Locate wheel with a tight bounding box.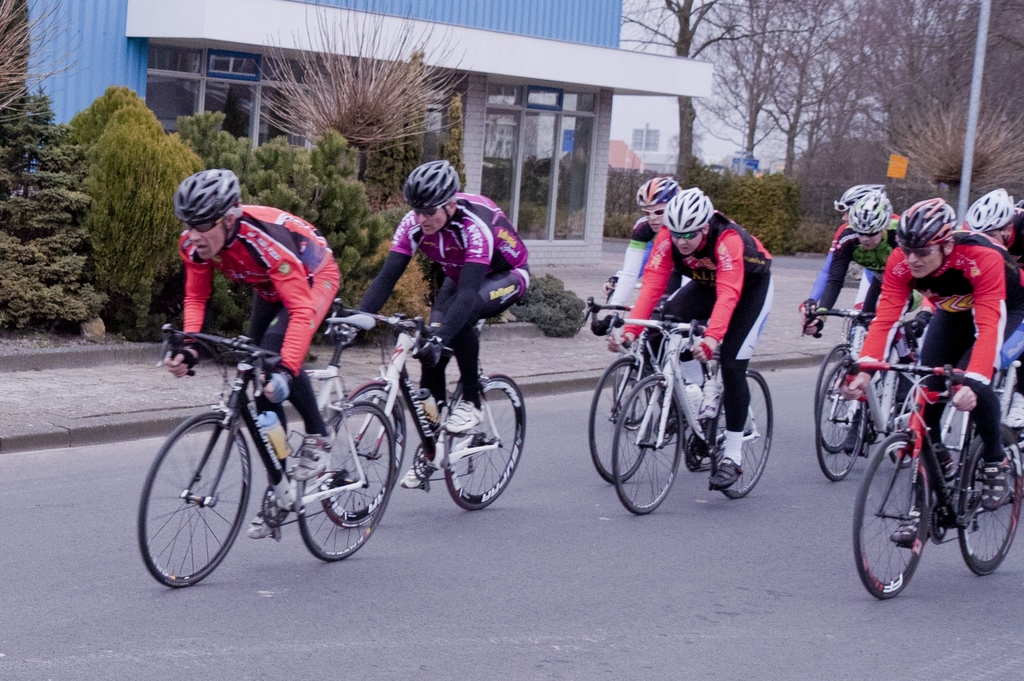
x1=804, y1=365, x2=872, y2=486.
